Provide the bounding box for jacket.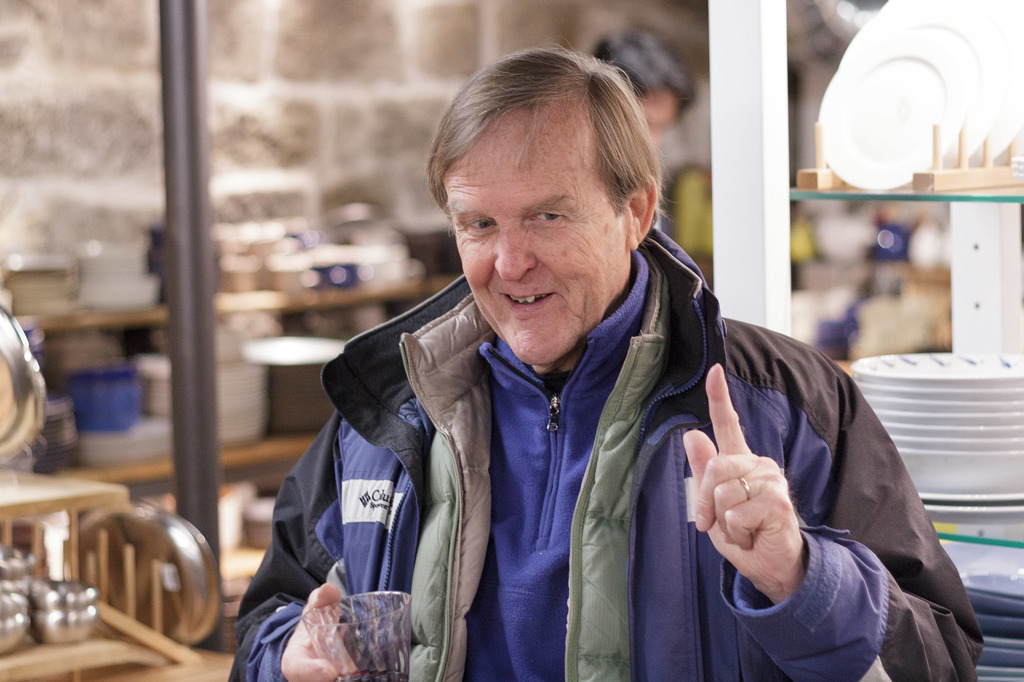
<bbox>241, 158, 940, 681</bbox>.
